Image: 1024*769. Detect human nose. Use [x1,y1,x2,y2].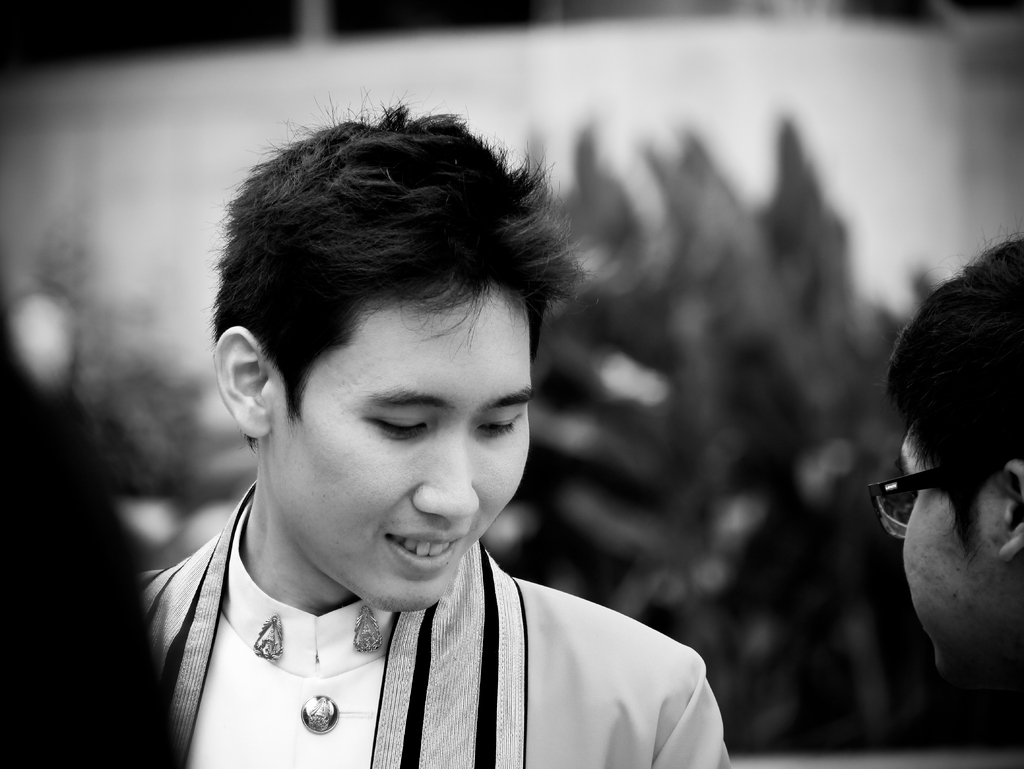
[410,423,480,522].
